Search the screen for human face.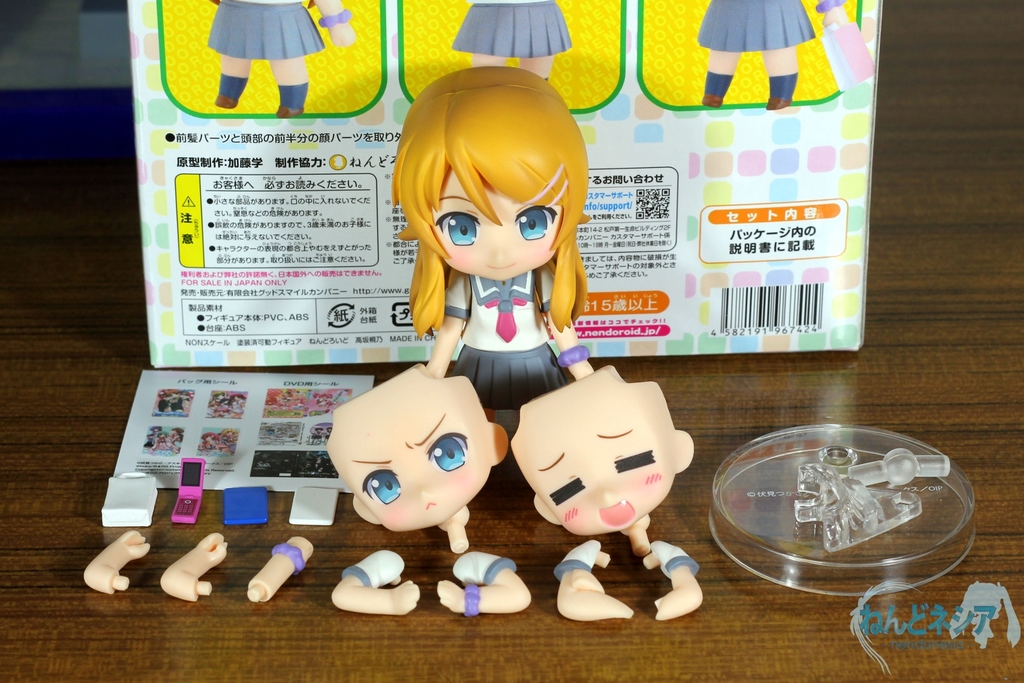
Found at detection(325, 365, 485, 526).
